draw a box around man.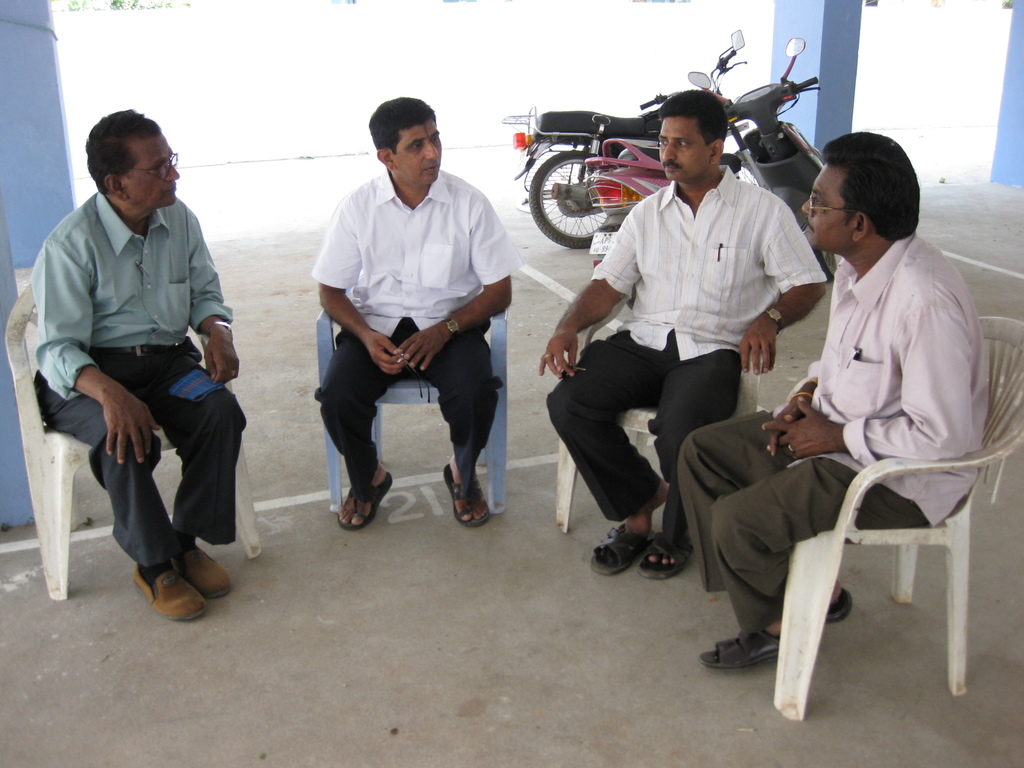
BBox(530, 86, 835, 582).
